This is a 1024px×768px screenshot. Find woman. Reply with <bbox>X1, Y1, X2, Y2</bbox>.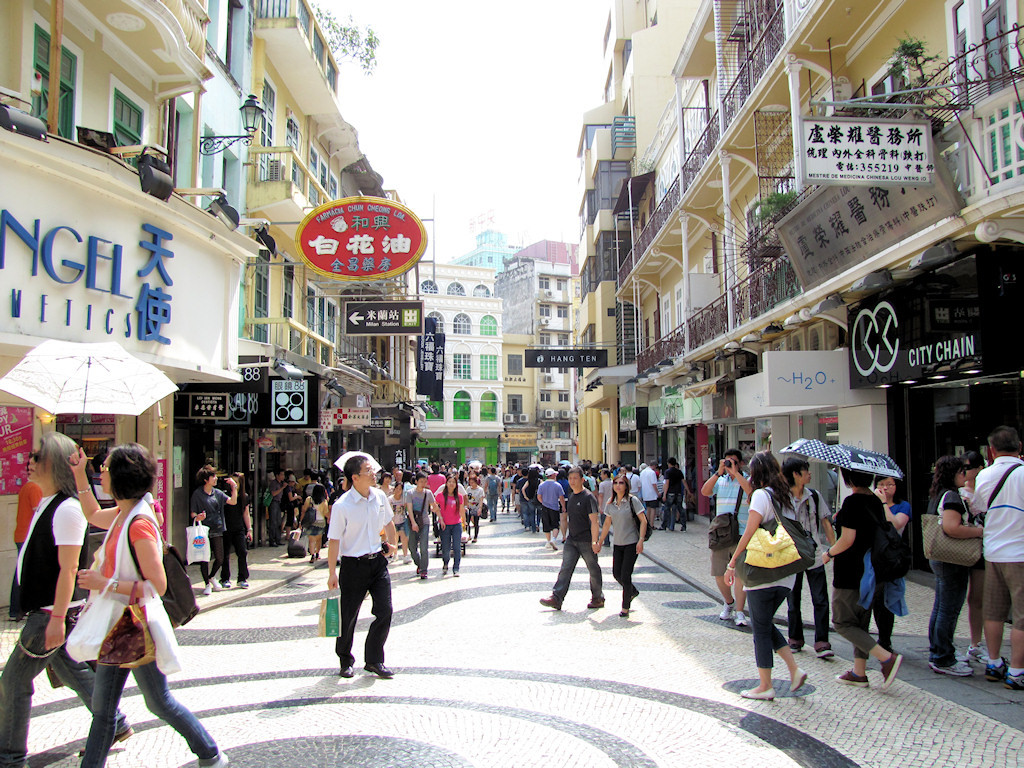
<bbox>816, 471, 905, 689</bbox>.
